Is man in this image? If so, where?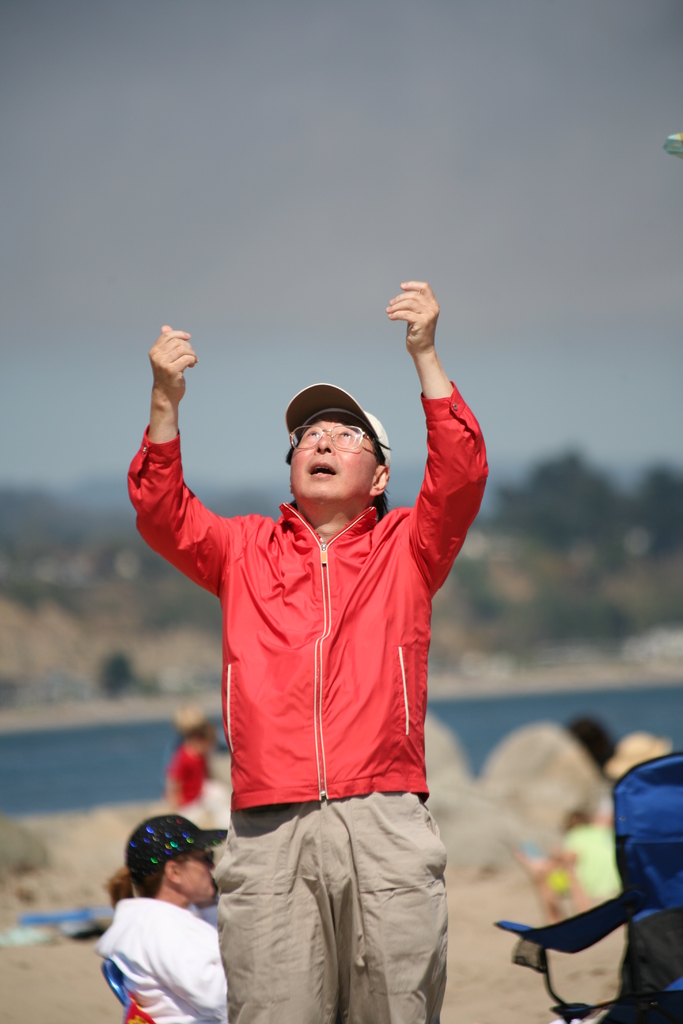
Yes, at bbox=[94, 812, 229, 1023].
